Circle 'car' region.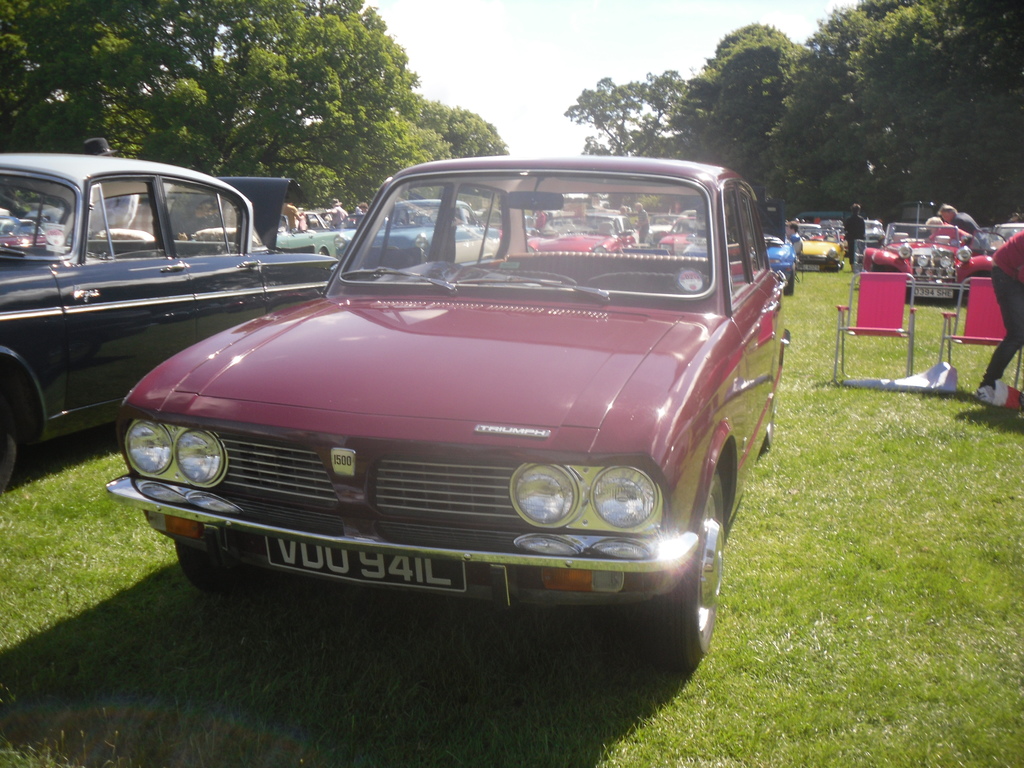
Region: [x1=360, y1=188, x2=499, y2=277].
